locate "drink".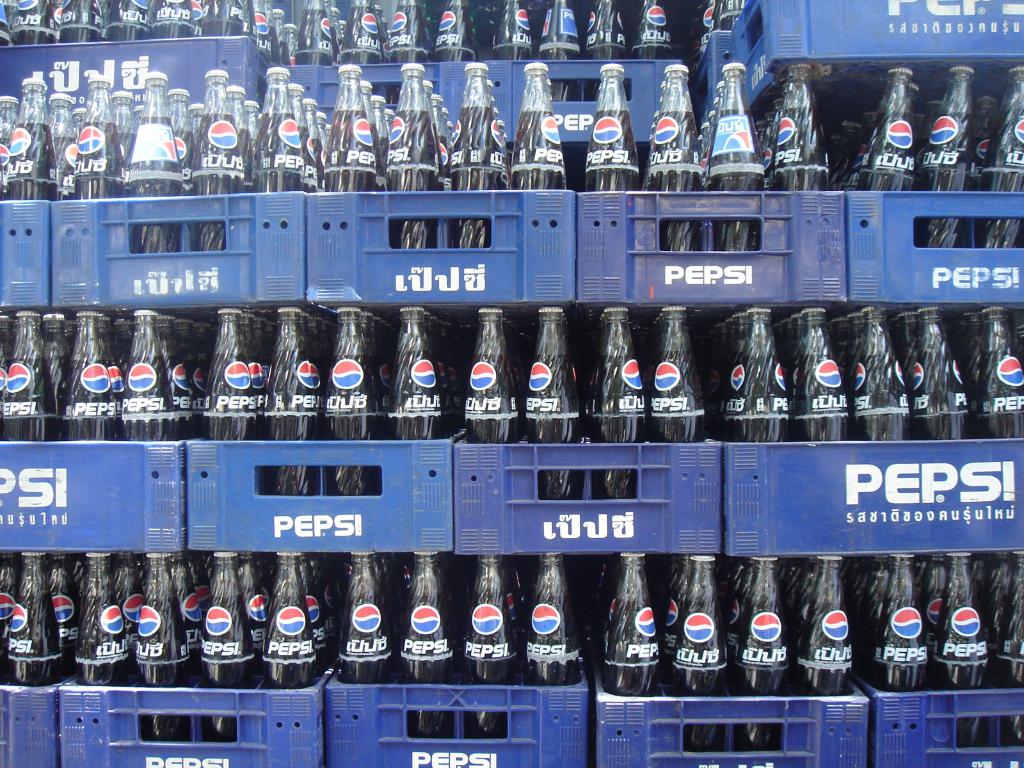
Bounding box: crop(651, 349, 704, 441).
